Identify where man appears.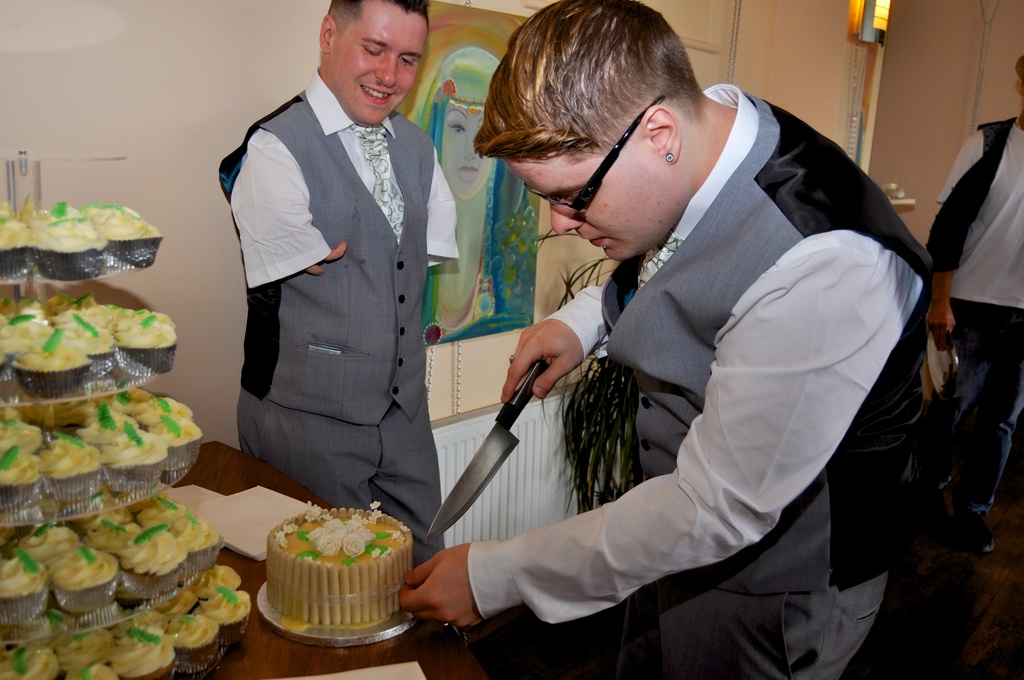
Appears at box=[213, 9, 447, 556].
